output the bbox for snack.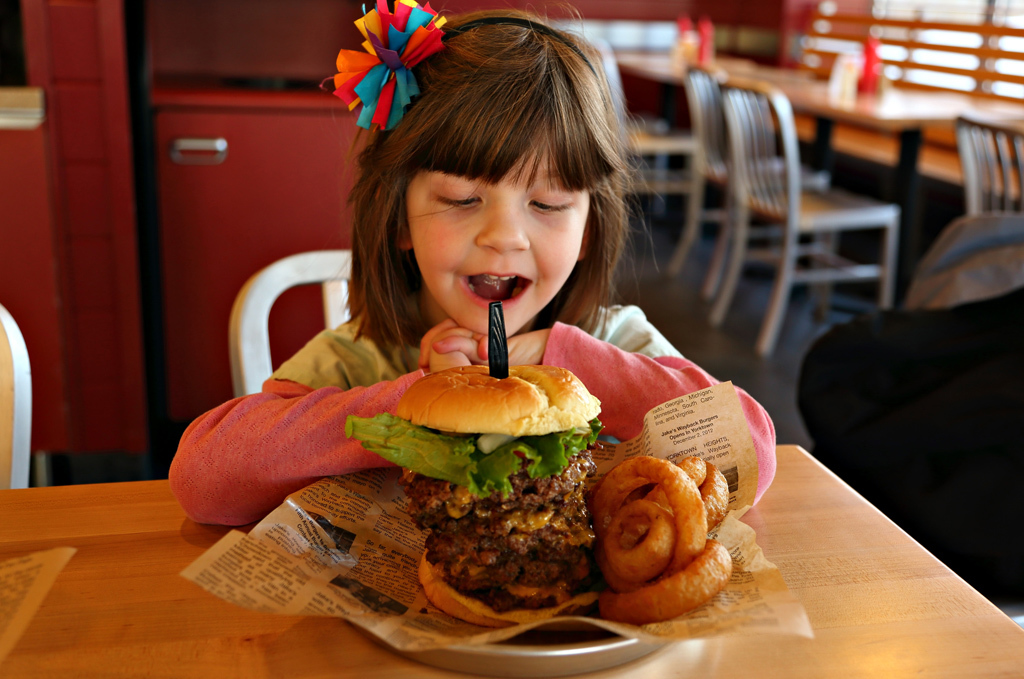
select_region(344, 363, 605, 624).
